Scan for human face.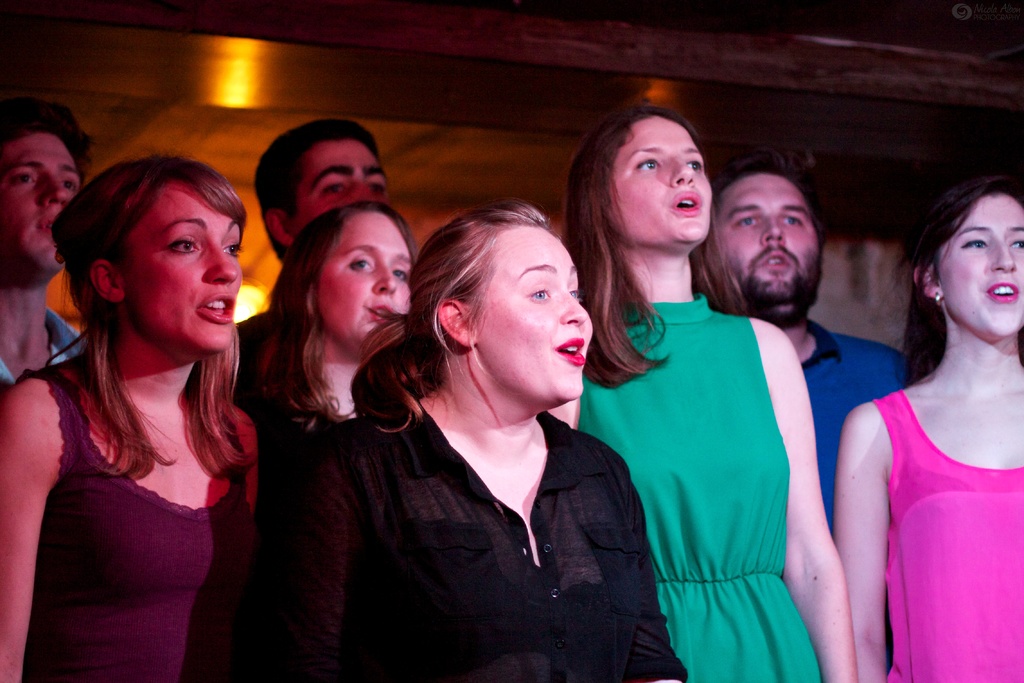
Scan result: 714, 179, 824, 299.
